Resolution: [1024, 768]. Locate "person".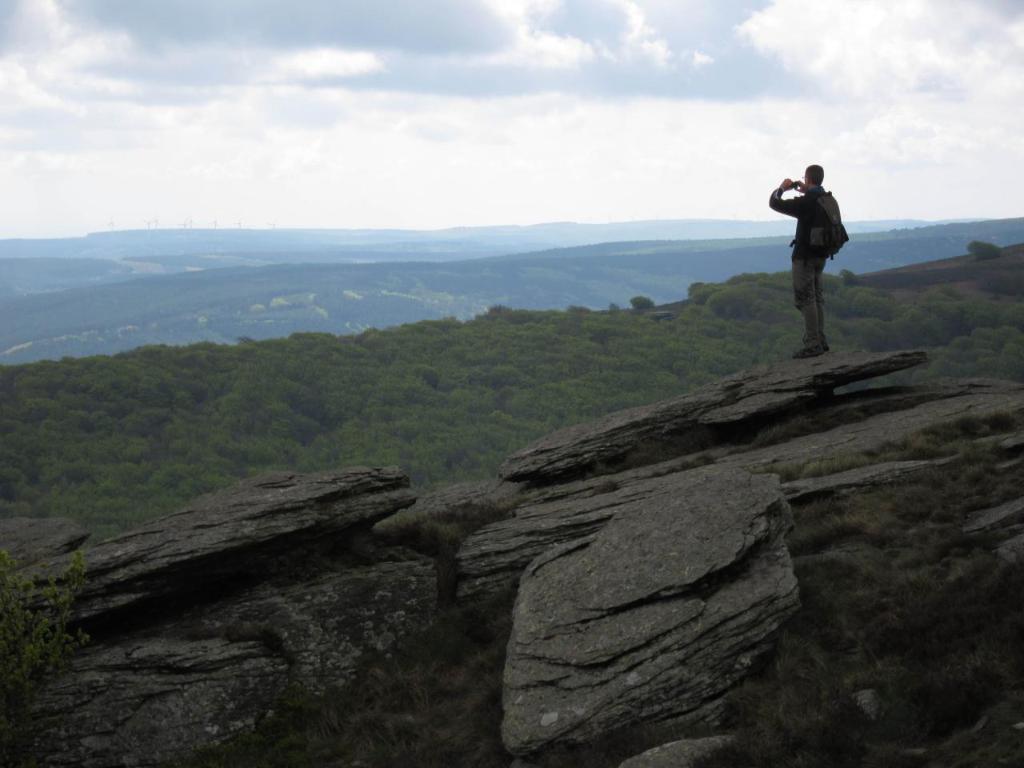
(x1=763, y1=165, x2=849, y2=359).
